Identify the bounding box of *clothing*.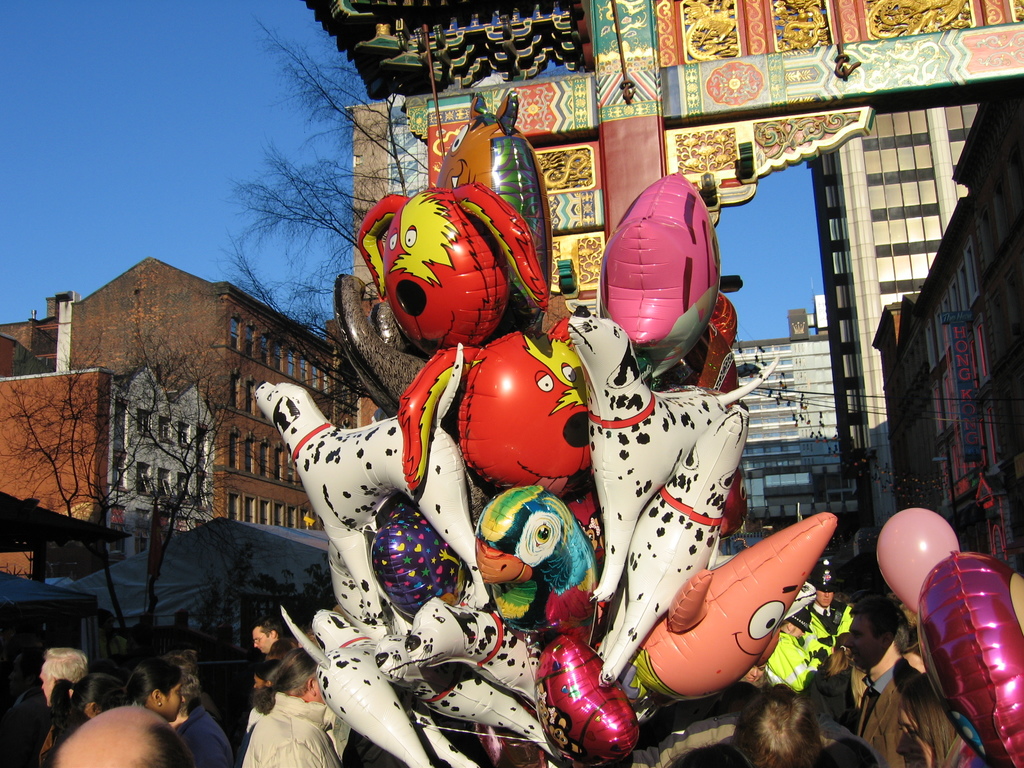
(813, 606, 842, 634).
